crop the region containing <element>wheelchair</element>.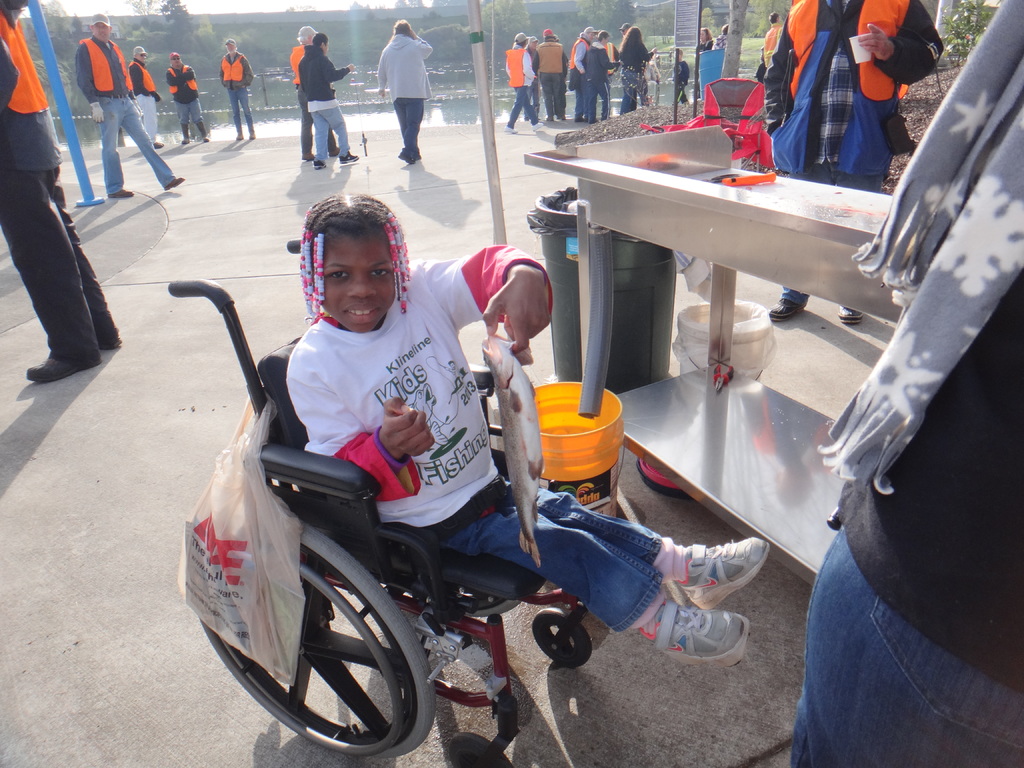
Crop region: 168/238/594/767.
